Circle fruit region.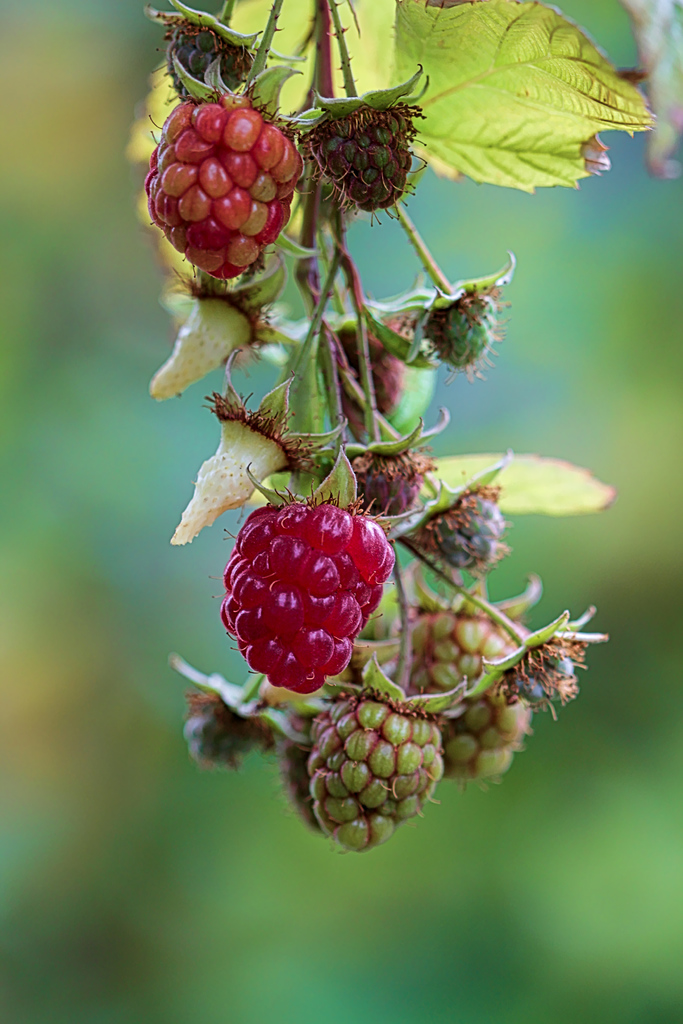
Region: (left=324, top=316, right=407, bottom=430).
